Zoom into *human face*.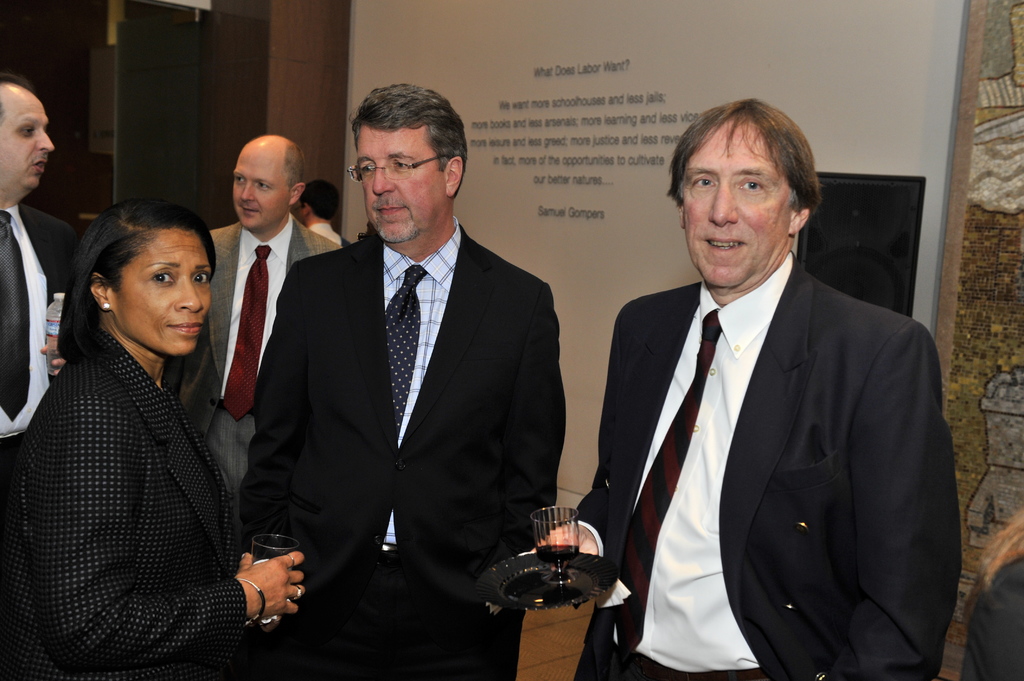
Zoom target: 349,125,445,243.
